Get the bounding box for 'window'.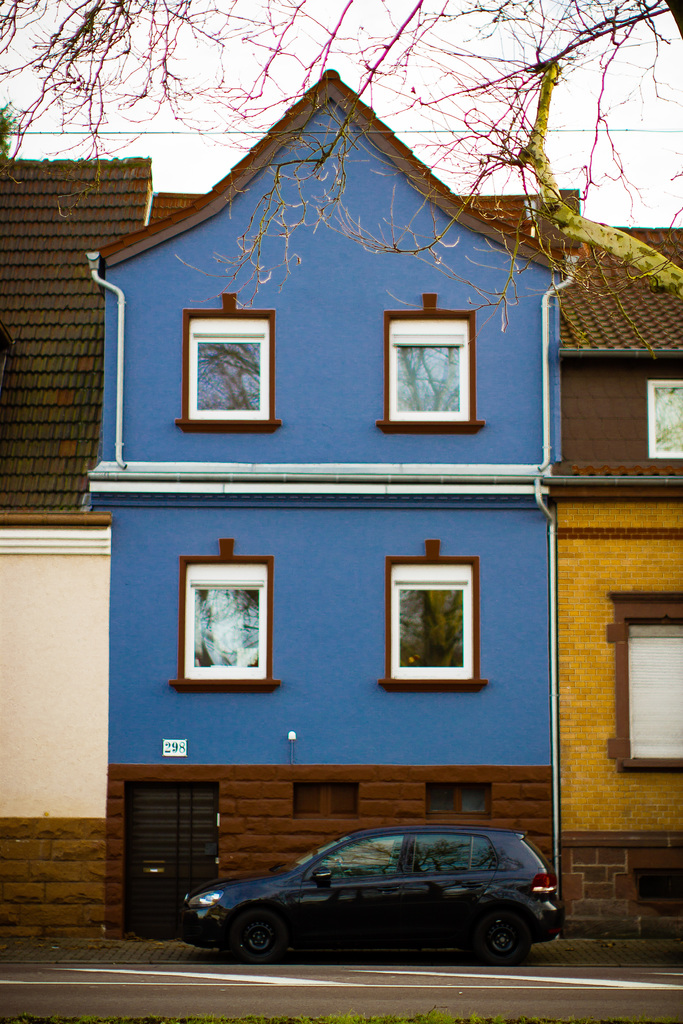
{"left": 427, "top": 776, "right": 498, "bottom": 831}.
